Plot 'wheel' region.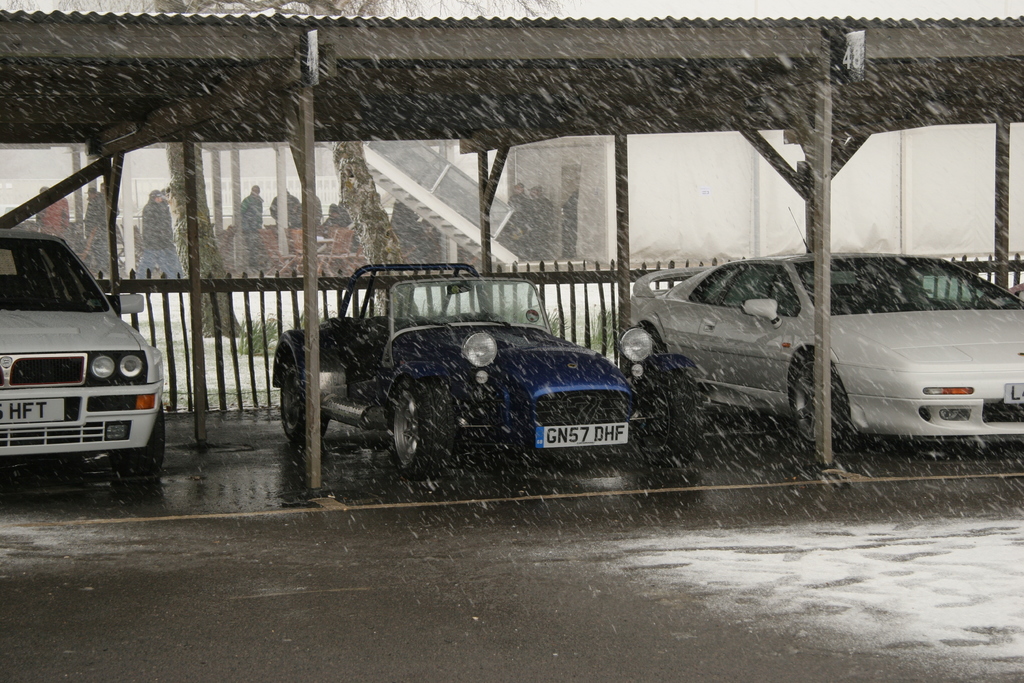
Plotted at <region>99, 409, 168, 488</region>.
